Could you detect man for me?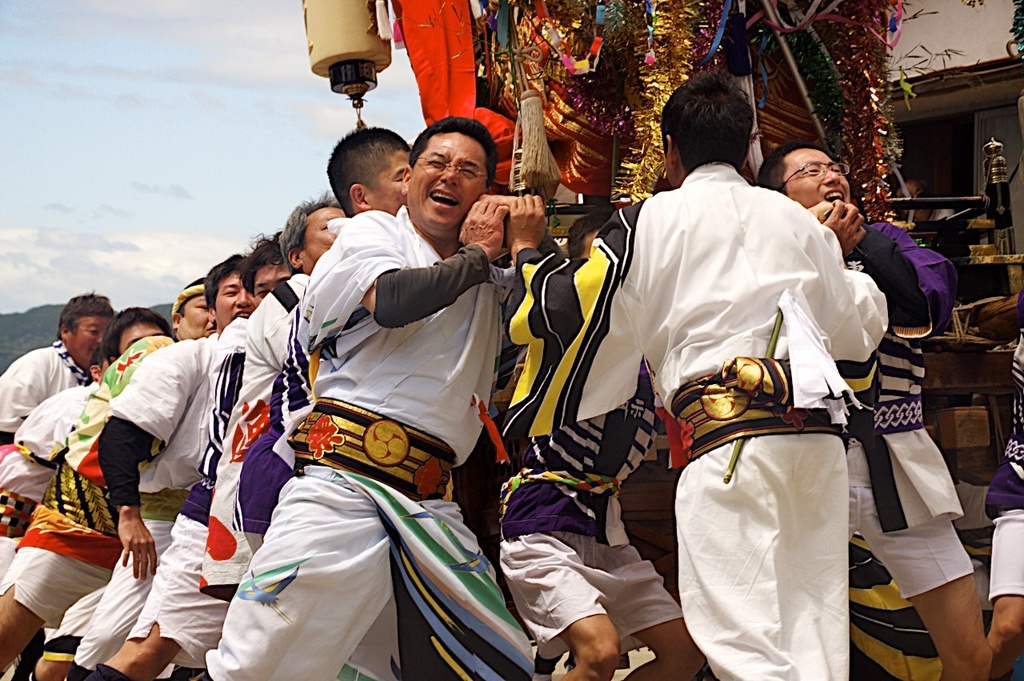
Detection result: BBox(204, 109, 534, 680).
